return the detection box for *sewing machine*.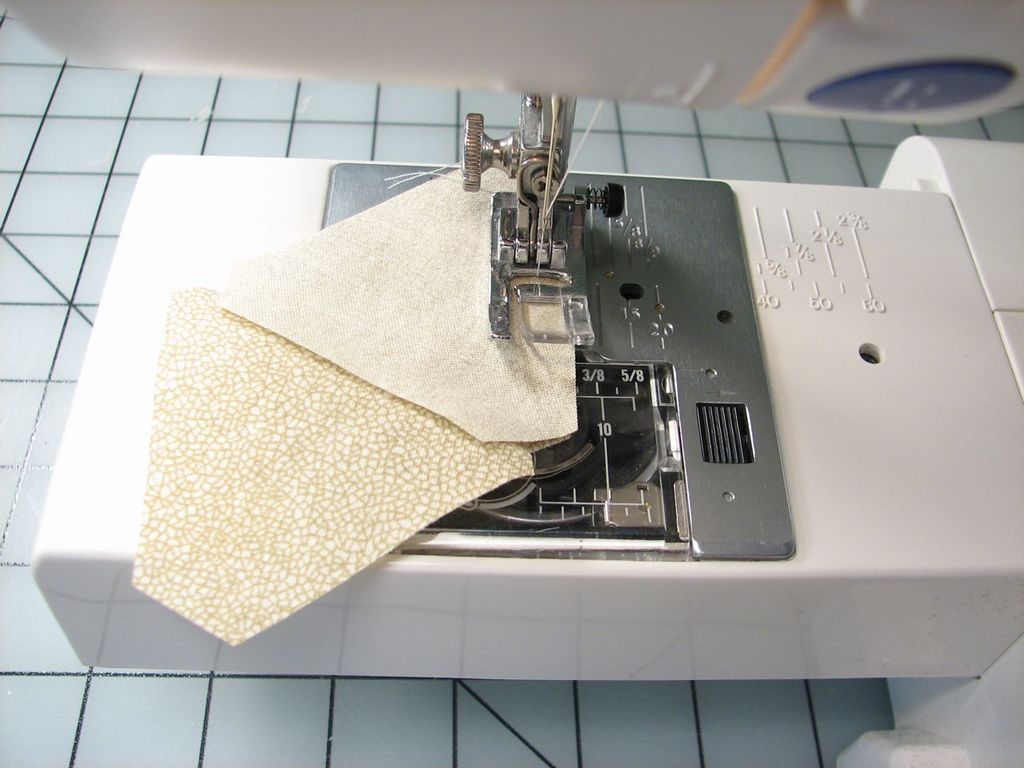
crop(2, 0, 1023, 686).
